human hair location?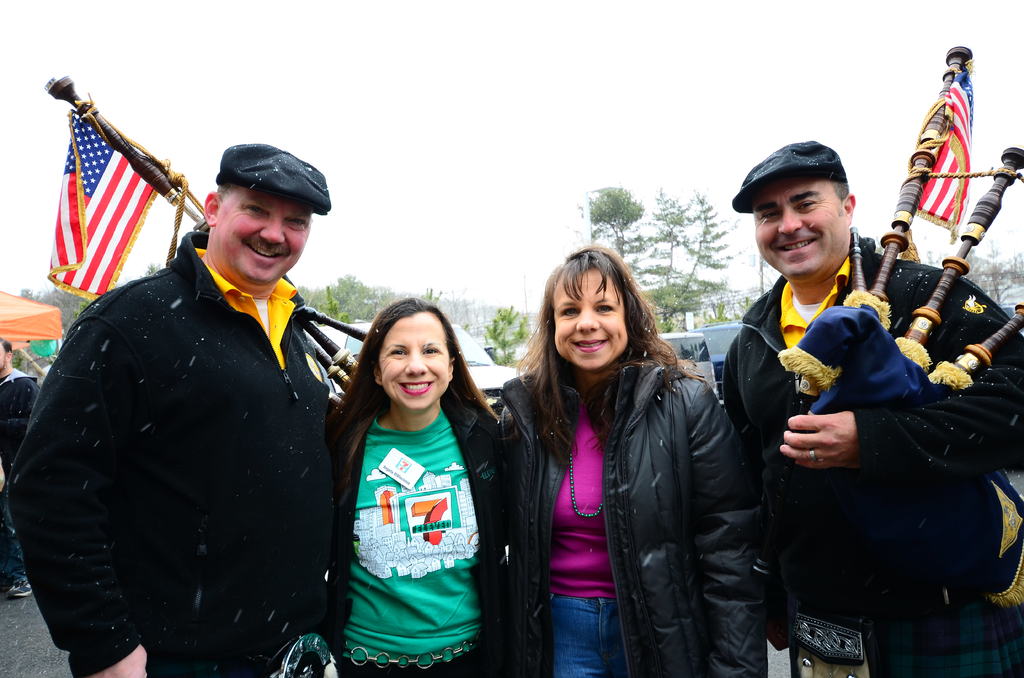
[left=0, top=336, right=17, bottom=357]
